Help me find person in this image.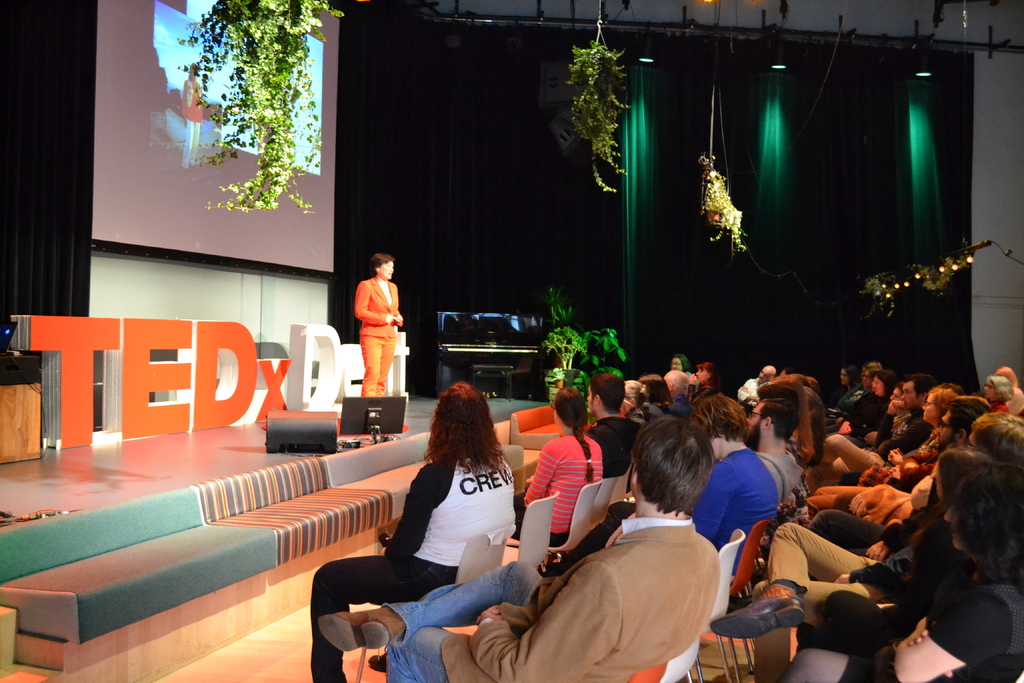
Found it: (513,389,600,549).
